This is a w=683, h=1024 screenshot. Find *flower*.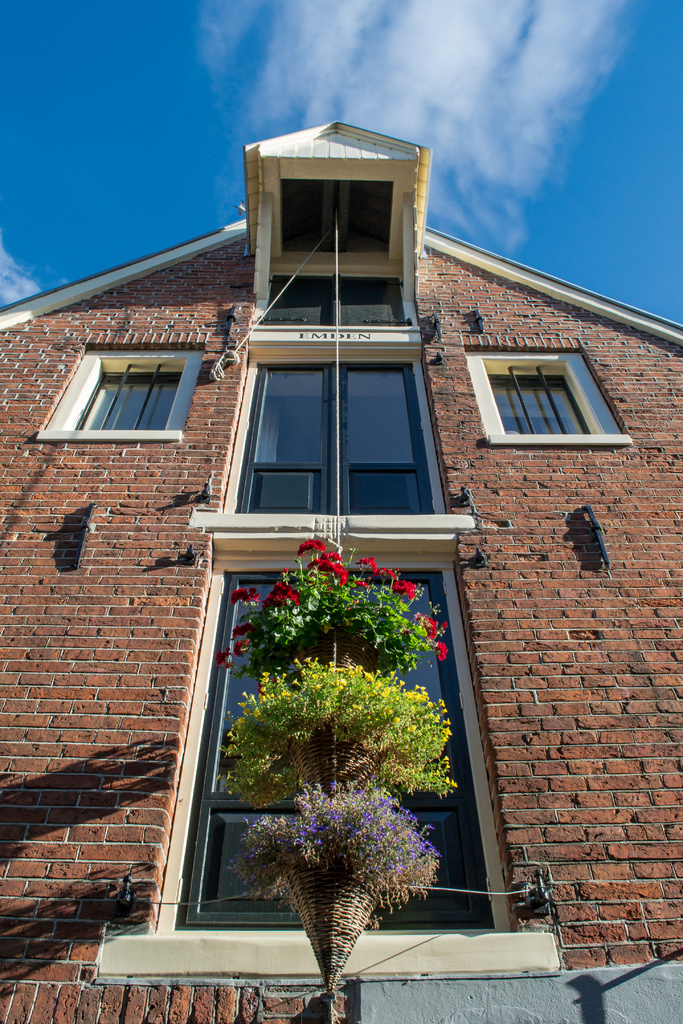
Bounding box: l=296, t=535, r=327, b=554.
